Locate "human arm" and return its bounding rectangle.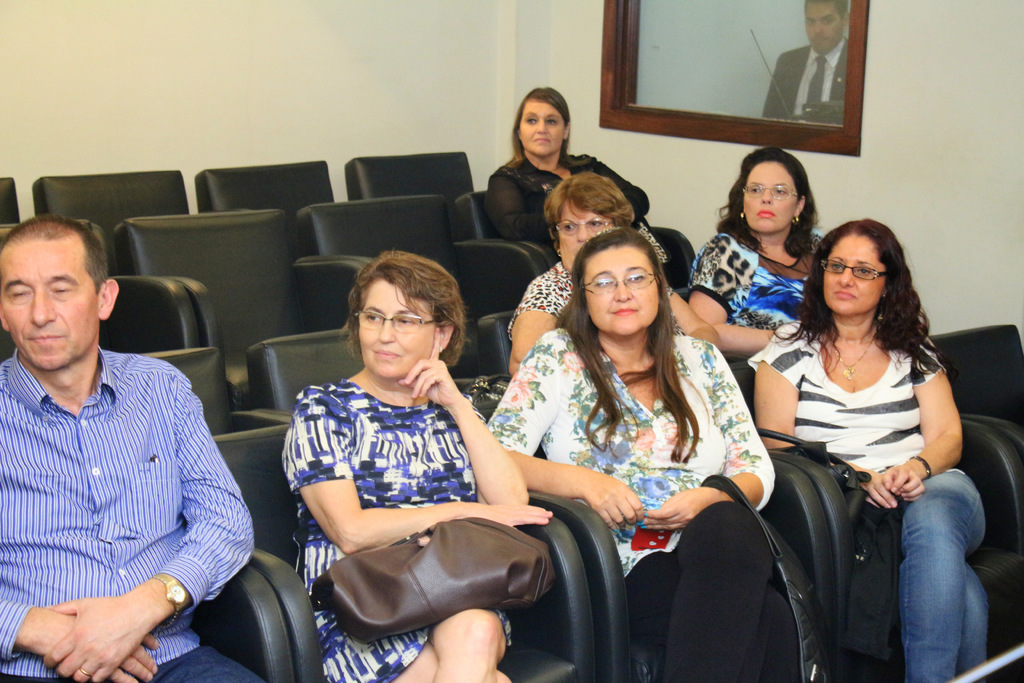
(877, 334, 965, 508).
